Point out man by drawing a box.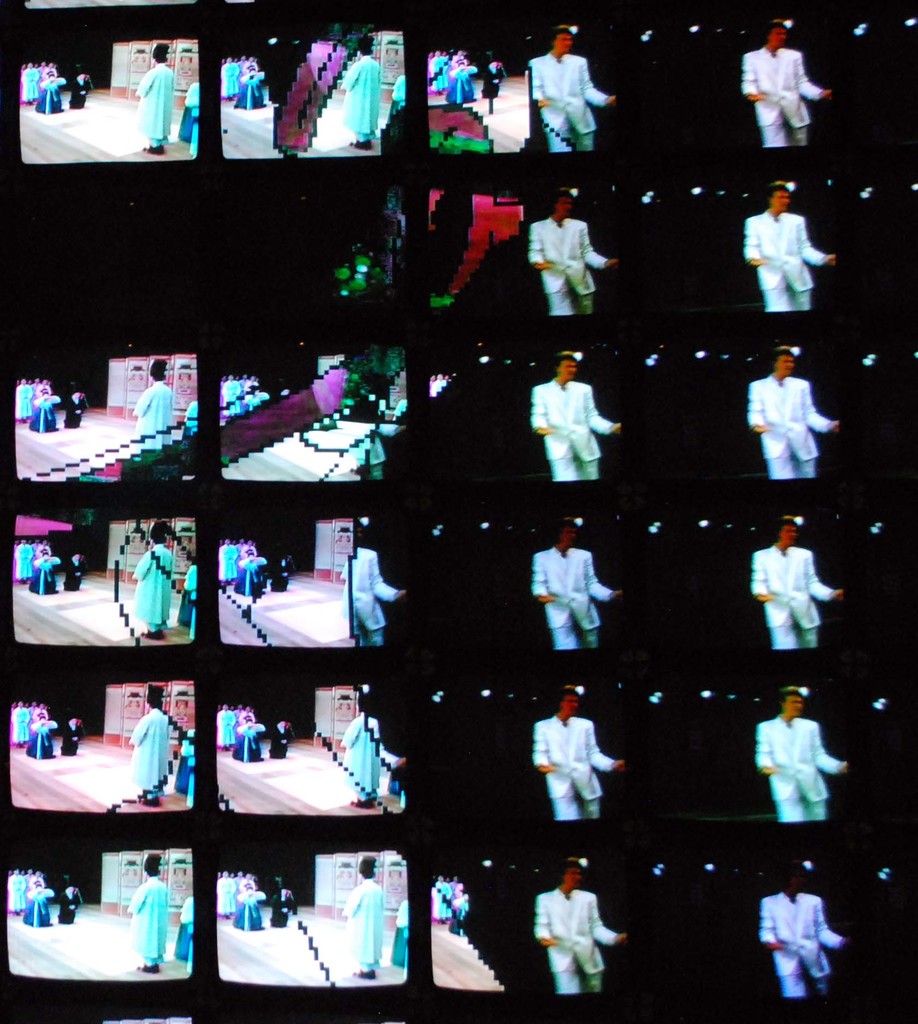
box=[532, 858, 627, 994].
